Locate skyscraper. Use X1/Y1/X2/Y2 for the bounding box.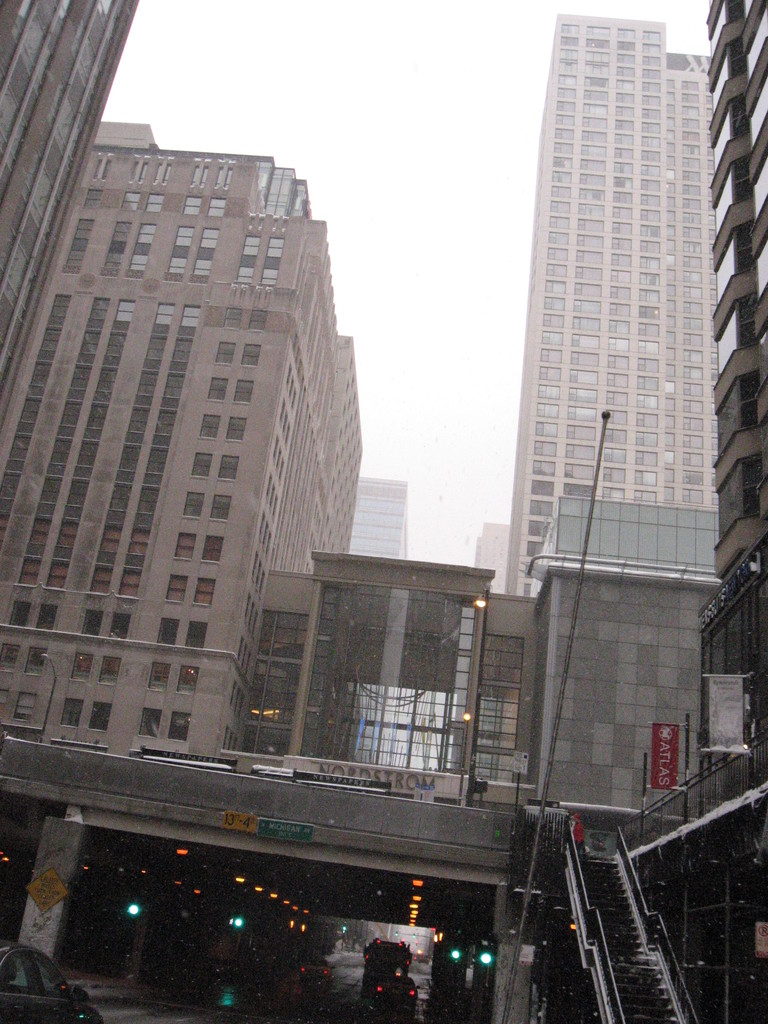
339/477/407/561.
